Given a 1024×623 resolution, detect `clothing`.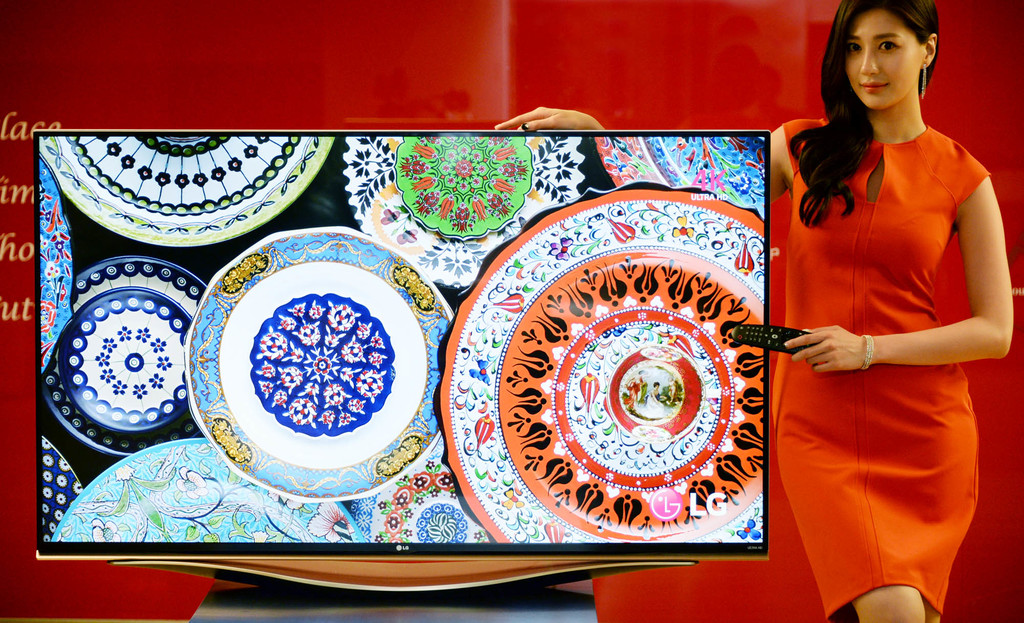
box=[771, 90, 990, 556].
